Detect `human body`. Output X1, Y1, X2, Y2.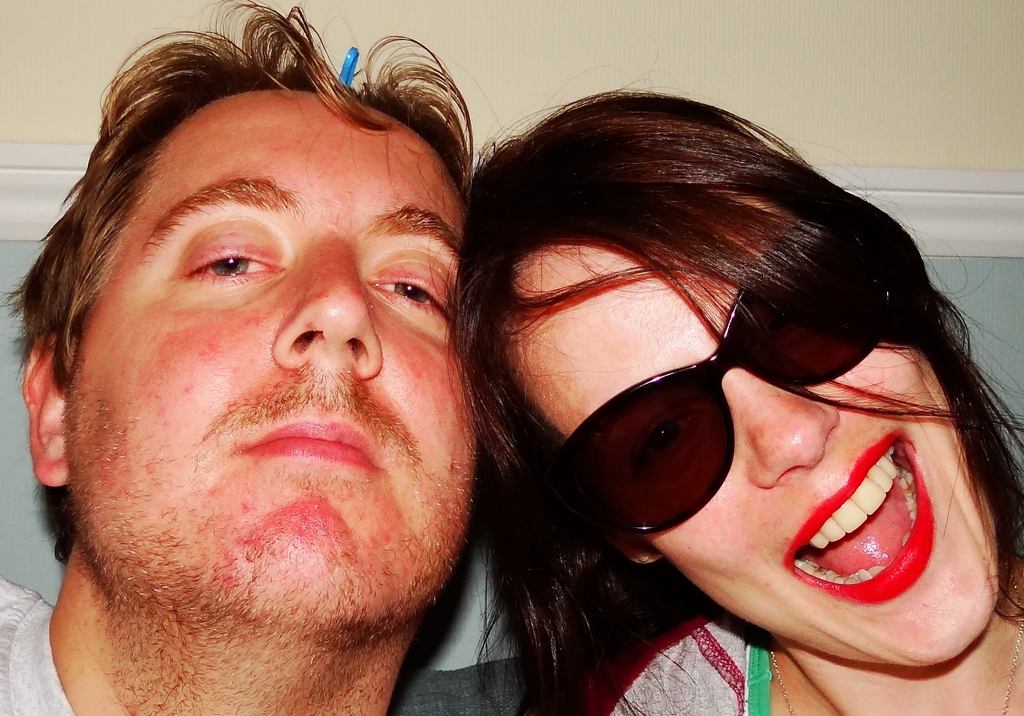
0, 0, 476, 715.
